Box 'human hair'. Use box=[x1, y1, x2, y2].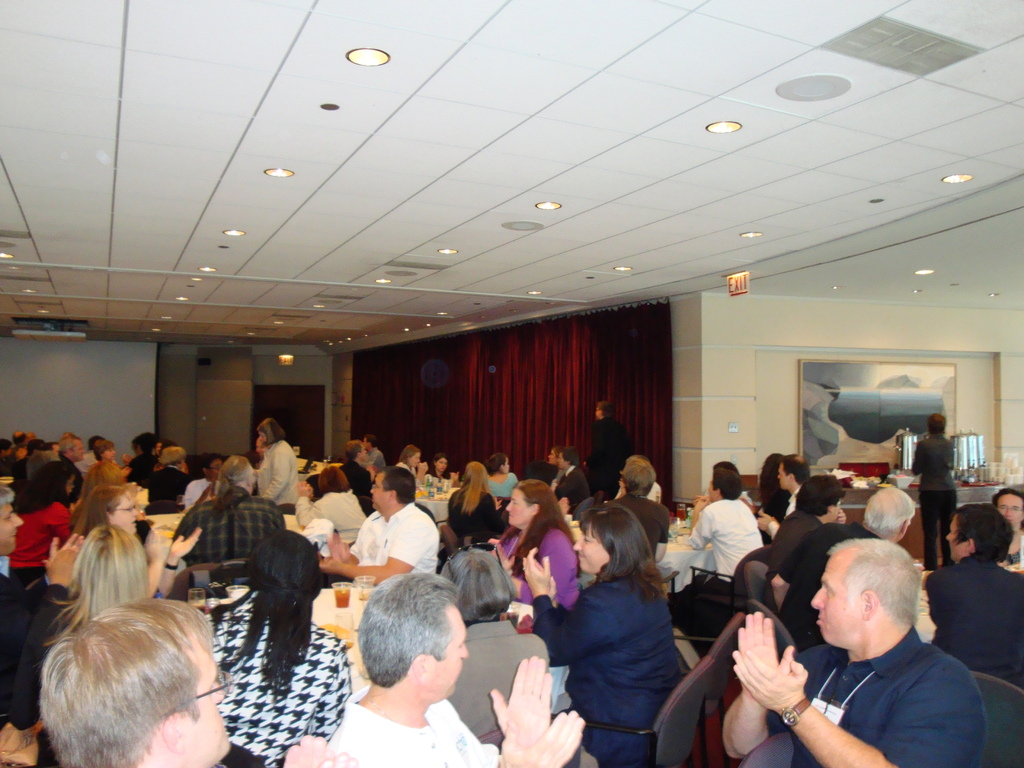
box=[68, 525, 150, 623].
